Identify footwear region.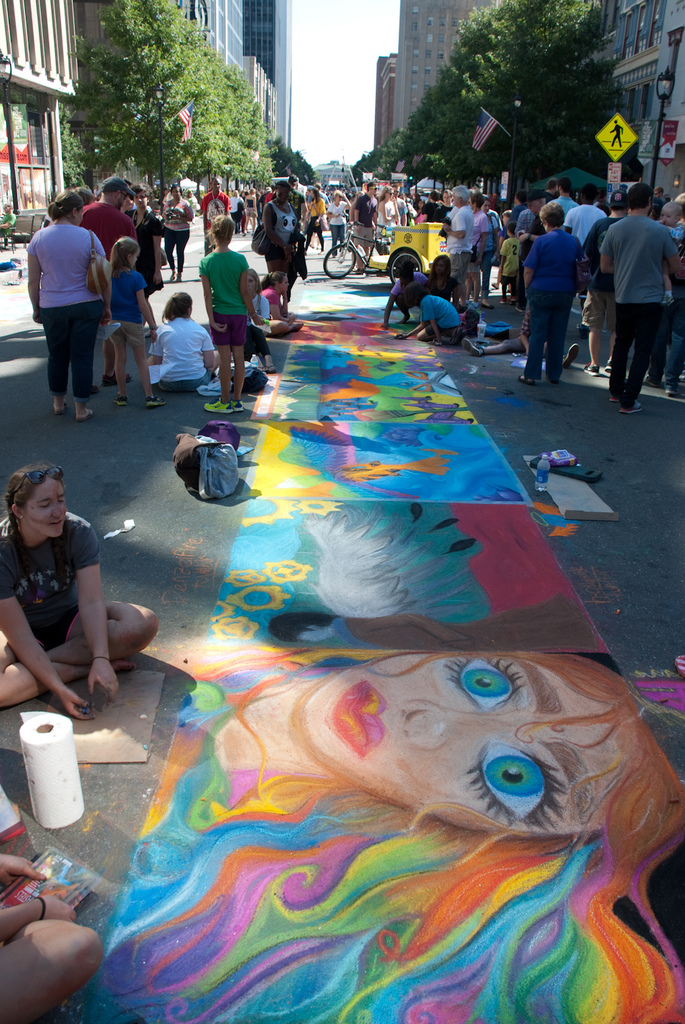
Region: 462, 337, 482, 357.
